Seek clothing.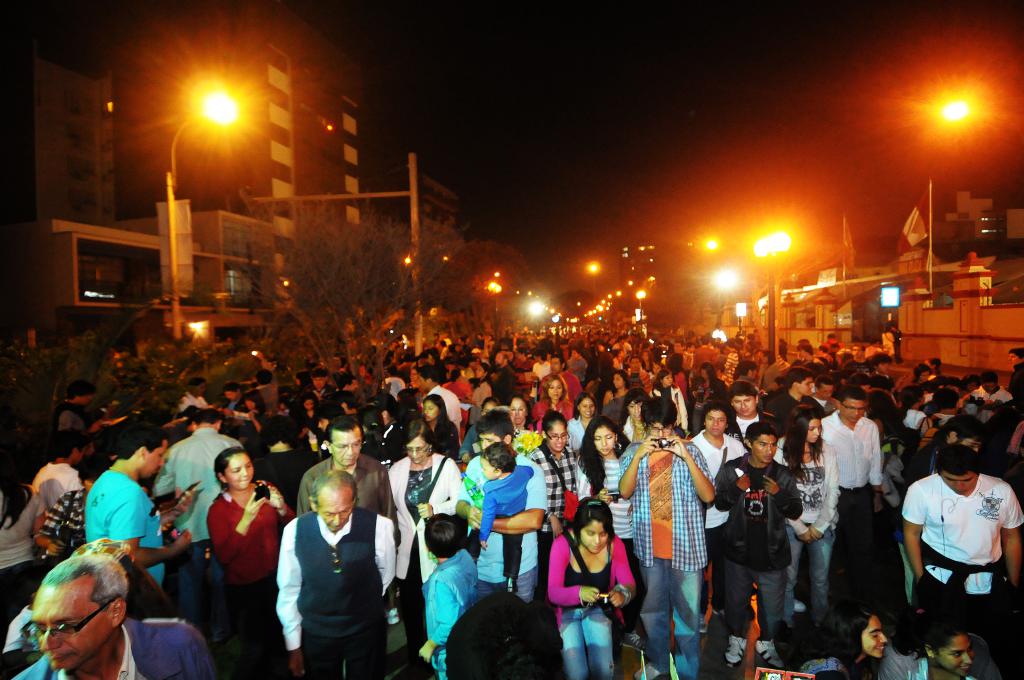
<box>385,446,461,651</box>.
